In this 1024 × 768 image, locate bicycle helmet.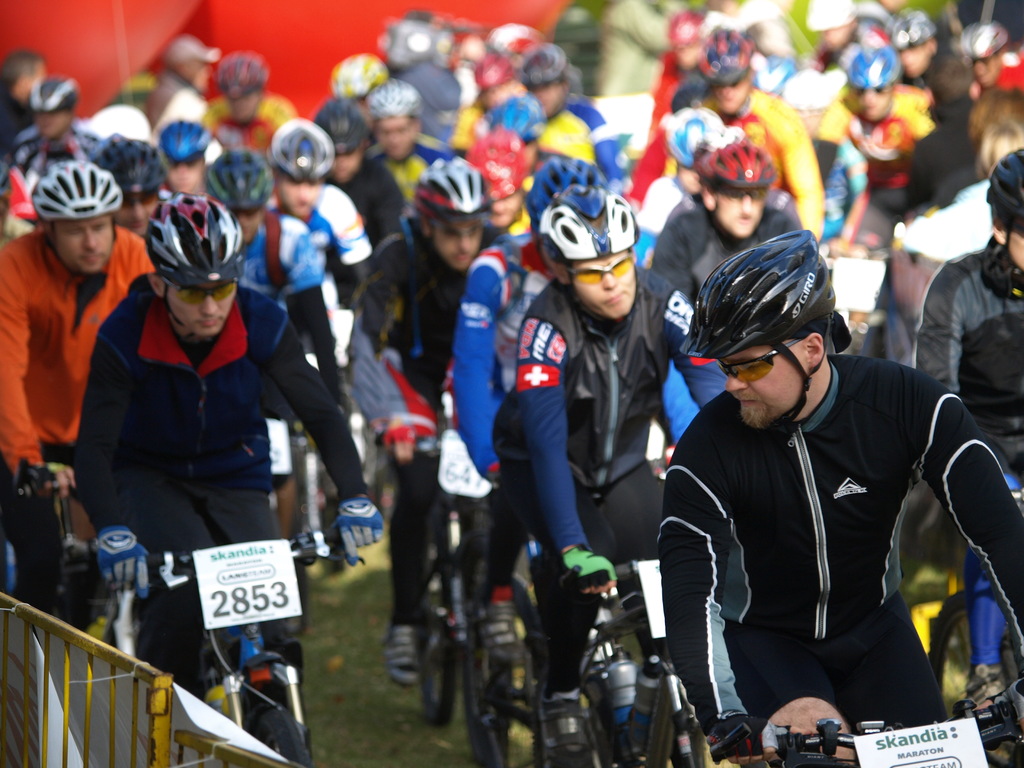
Bounding box: (left=526, top=154, right=600, bottom=212).
